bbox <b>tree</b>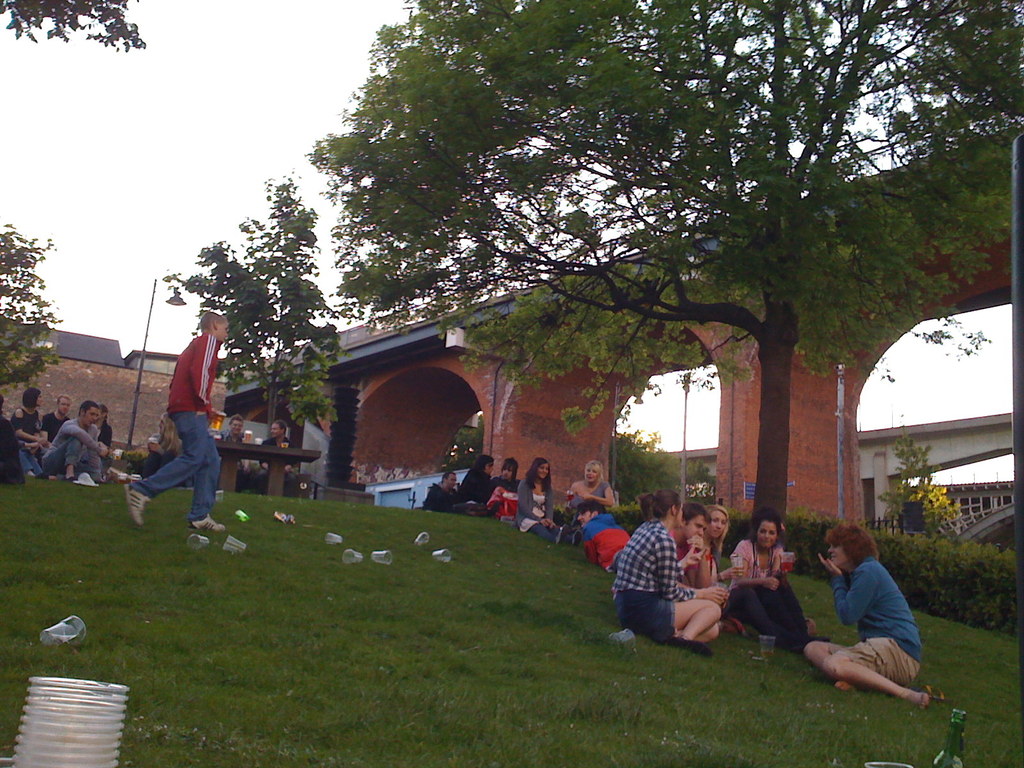
bbox=(874, 434, 959, 538)
